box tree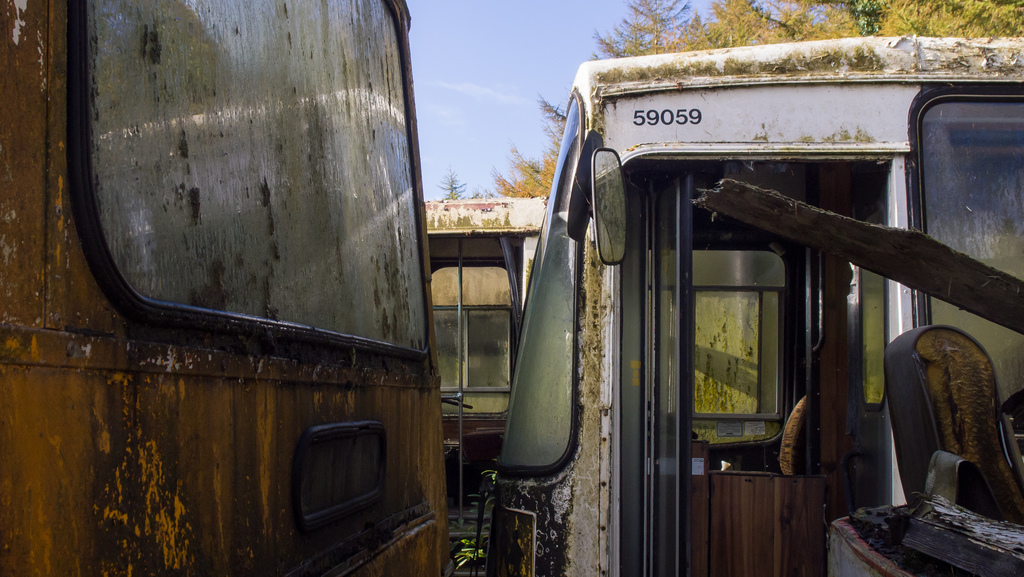
(859,0,952,40)
